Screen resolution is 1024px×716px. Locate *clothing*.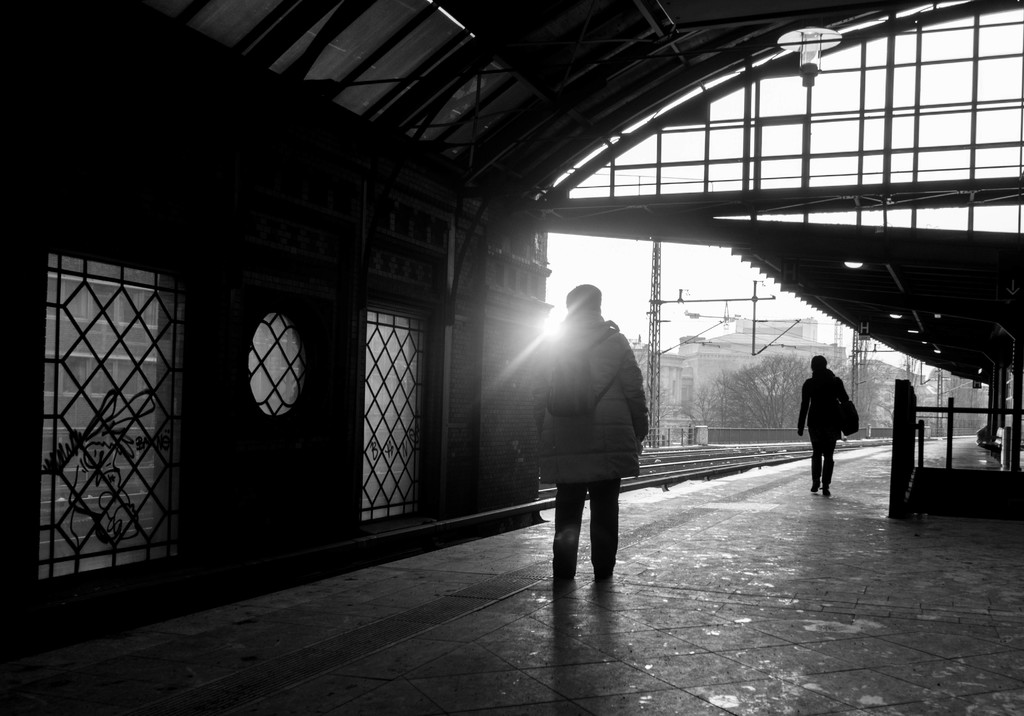
[x1=801, y1=370, x2=848, y2=480].
